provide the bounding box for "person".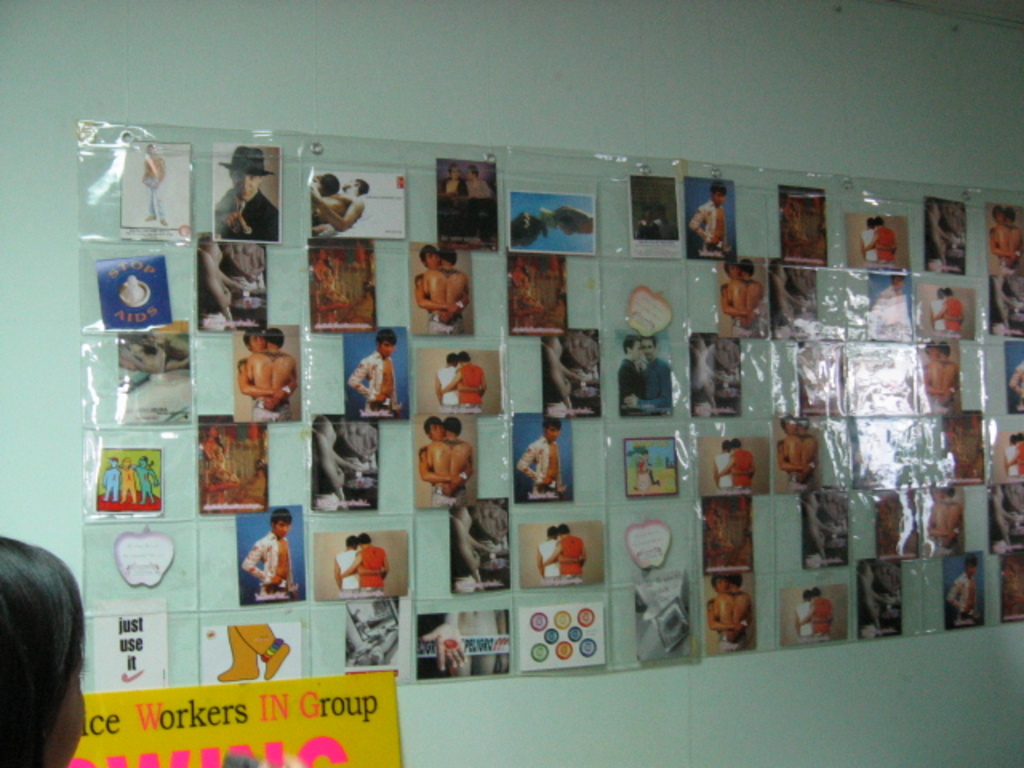
635:328:682:411.
